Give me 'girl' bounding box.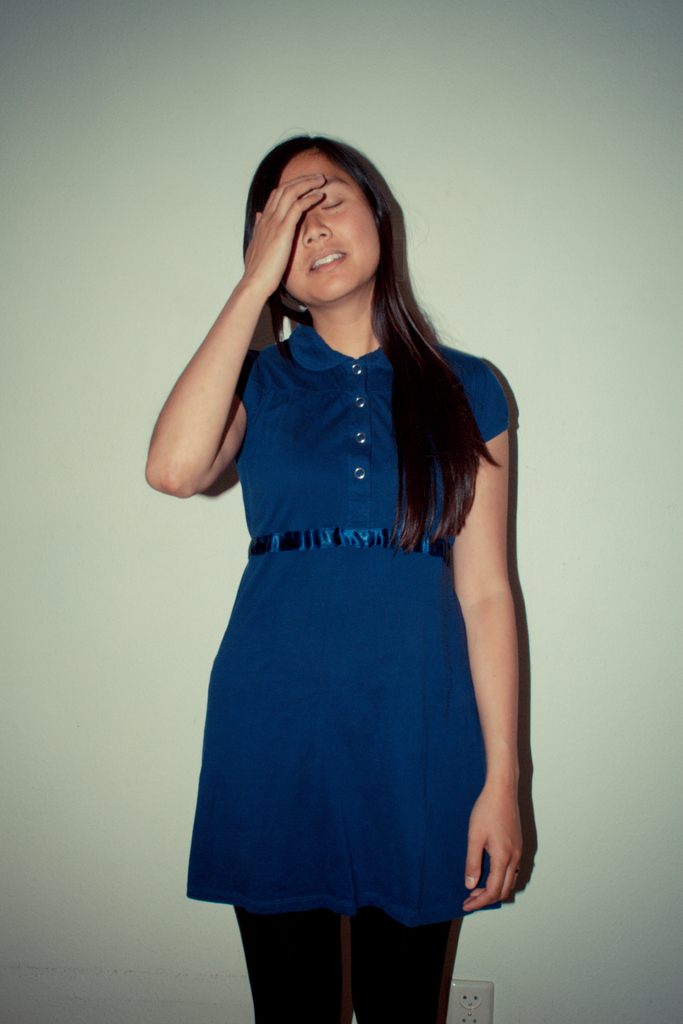
145, 128, 516, 1023.
